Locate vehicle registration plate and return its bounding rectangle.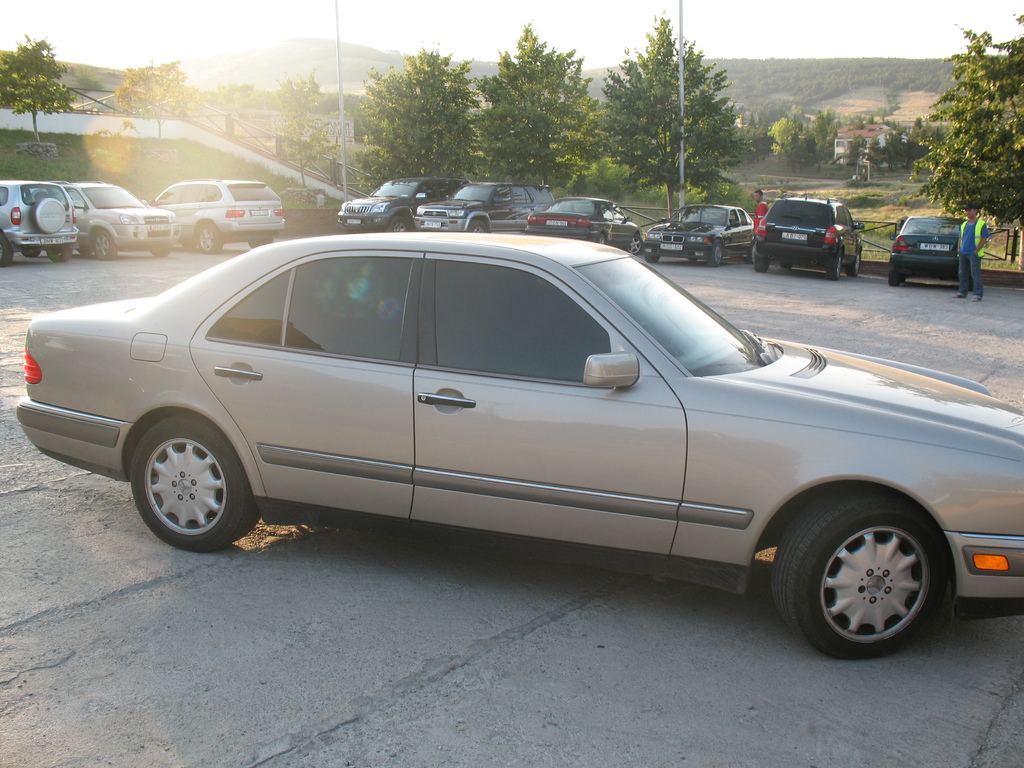
248/210/268/216.
